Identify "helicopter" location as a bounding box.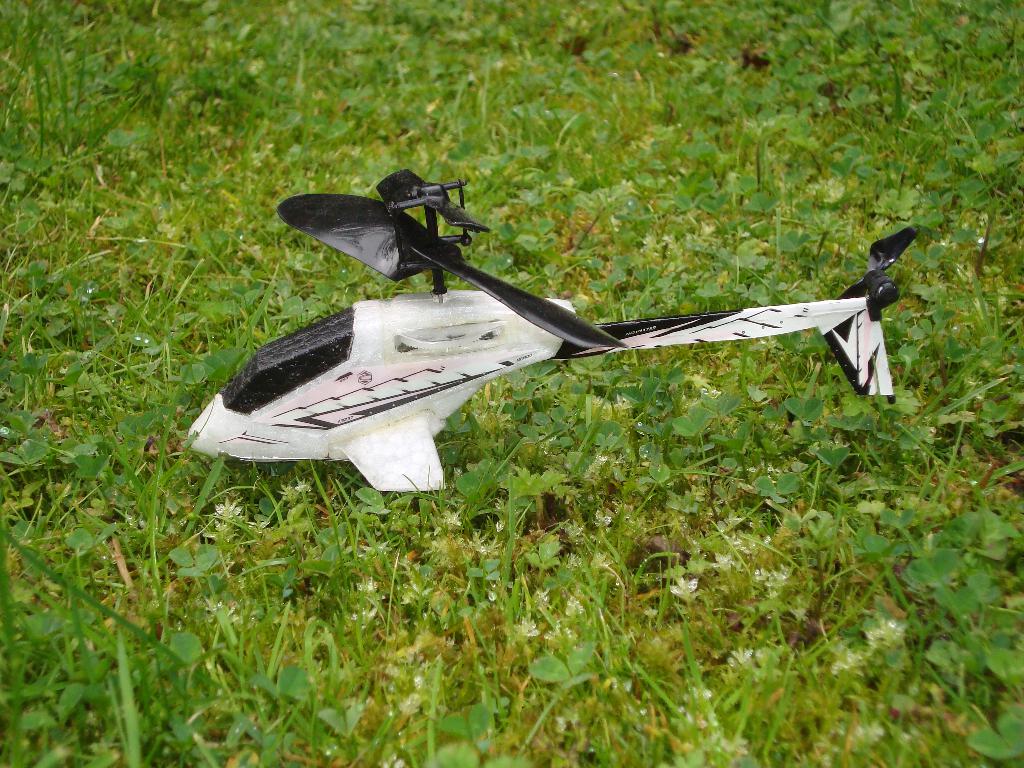
(x1=187, y1=166, x2=918, y2=491).
